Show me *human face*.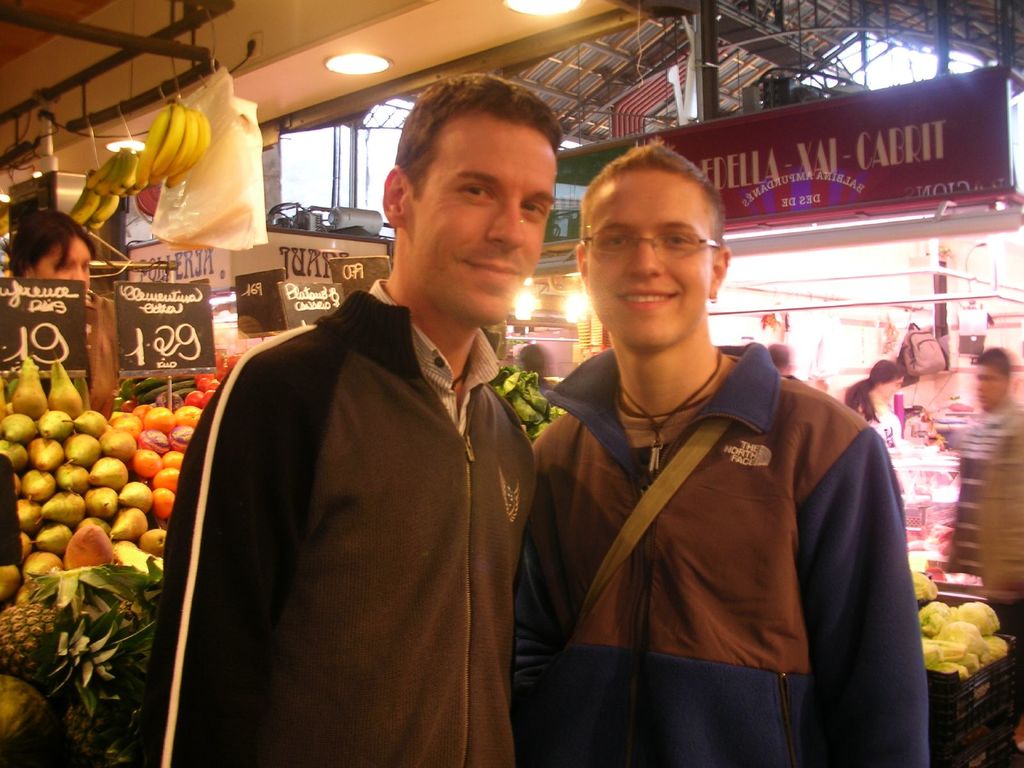
*human face* is here: (961, 356, 1009, 413).
